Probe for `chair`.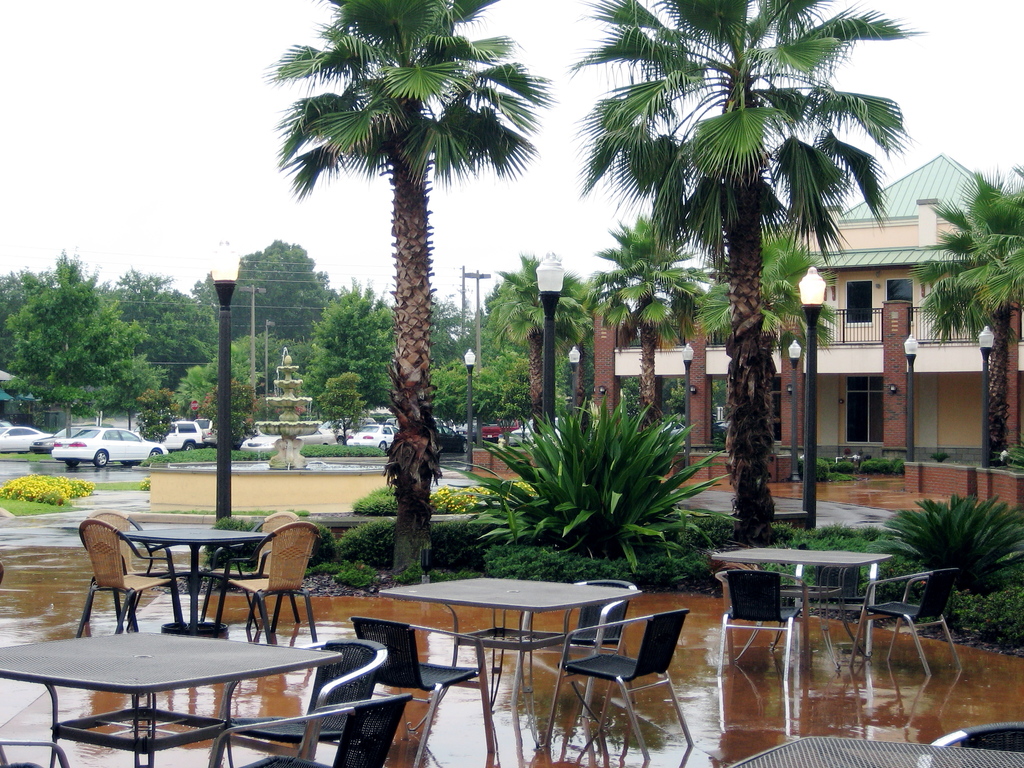
Probe result: box=[211, 522, 321, 648].
